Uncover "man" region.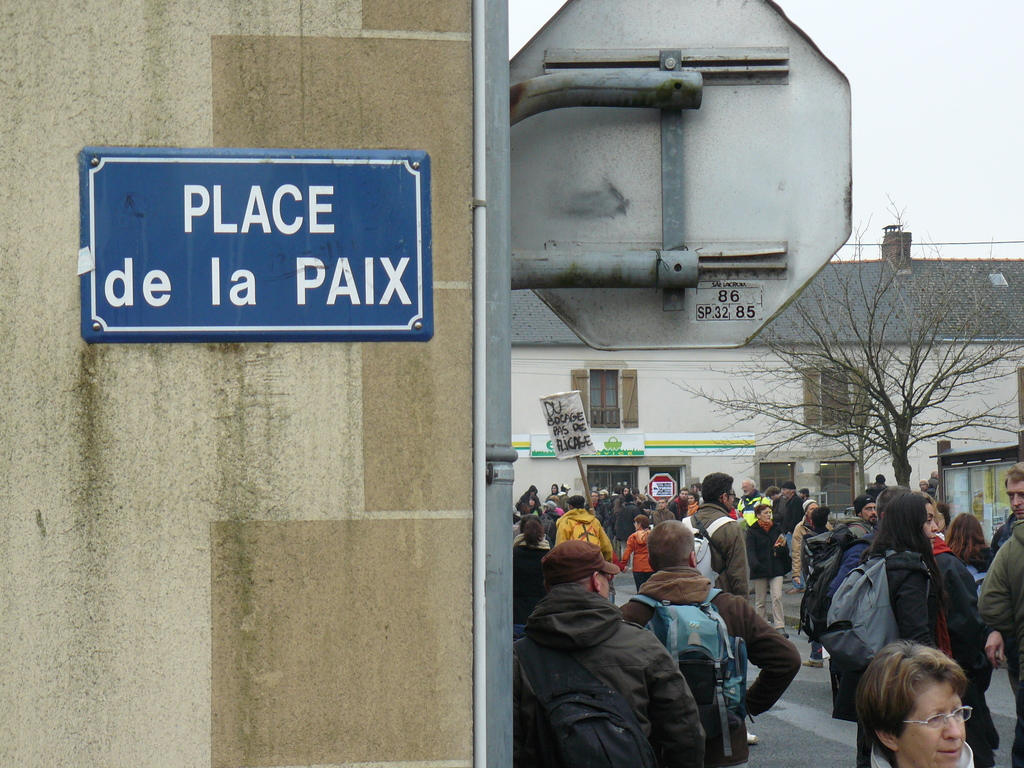
Uncovered: [1004, 463, 1023, 522].
